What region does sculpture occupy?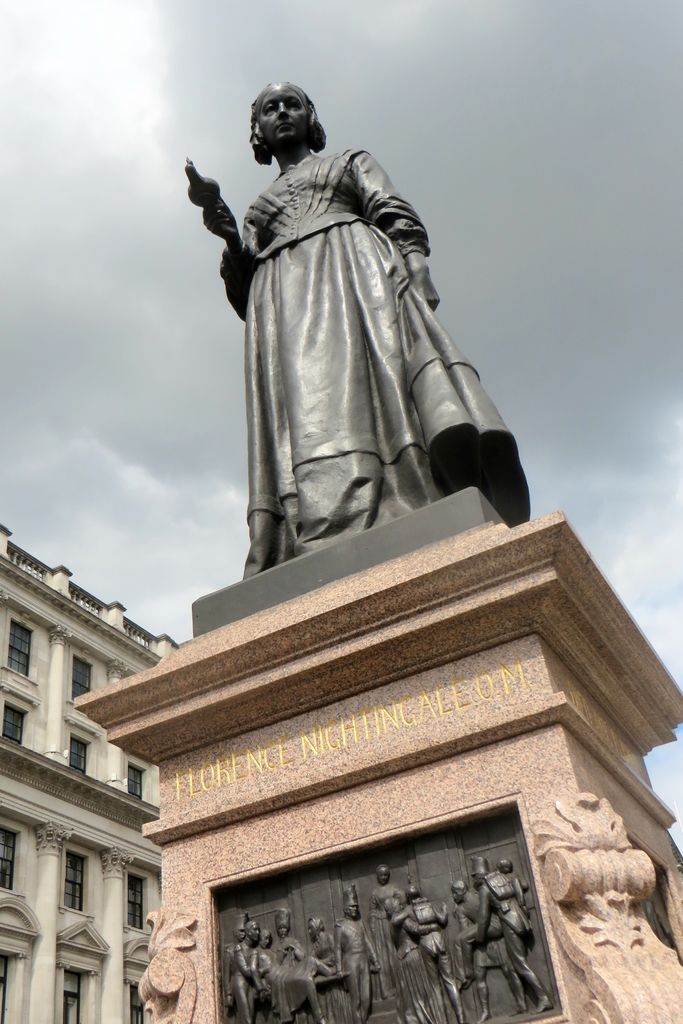
bbox=[446, 877, 531, 1023].
